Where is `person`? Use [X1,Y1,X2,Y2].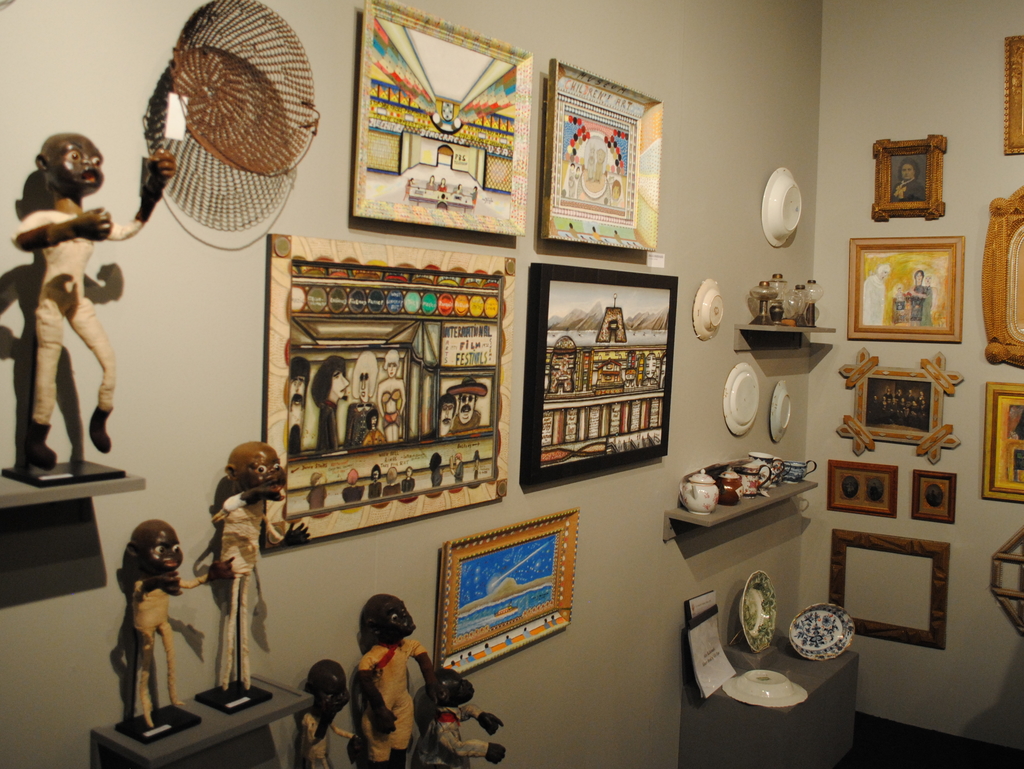
[210,440,312,704].
